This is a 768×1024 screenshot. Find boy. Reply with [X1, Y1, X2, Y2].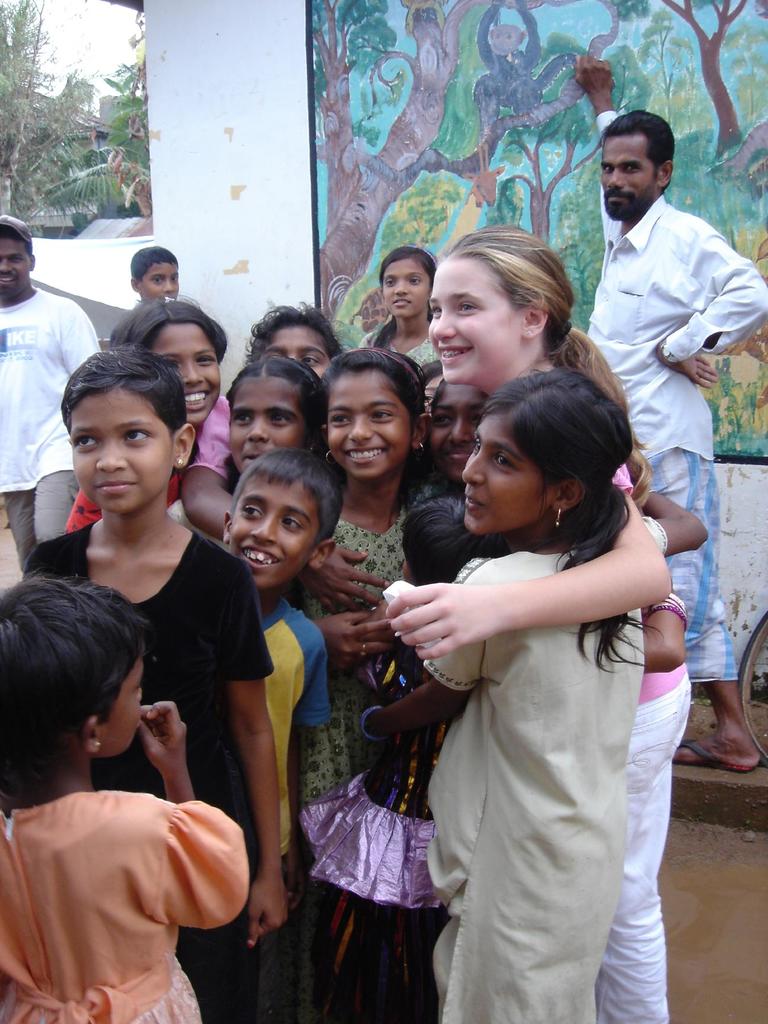
[223, 448, 342, 1021].
